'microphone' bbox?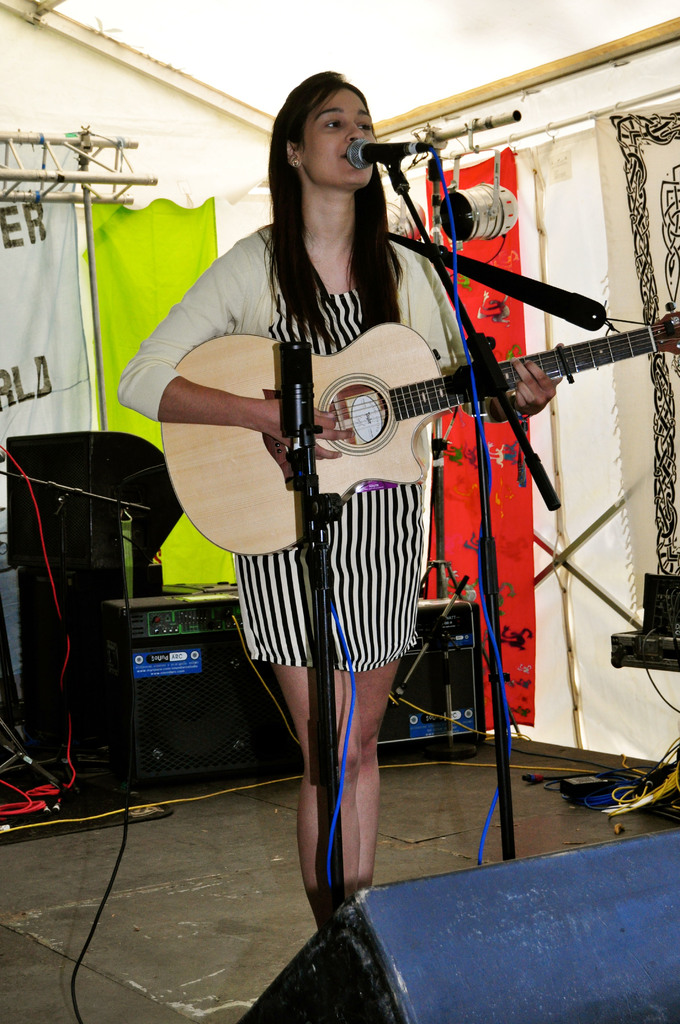
(340, 134, 434, 171)
